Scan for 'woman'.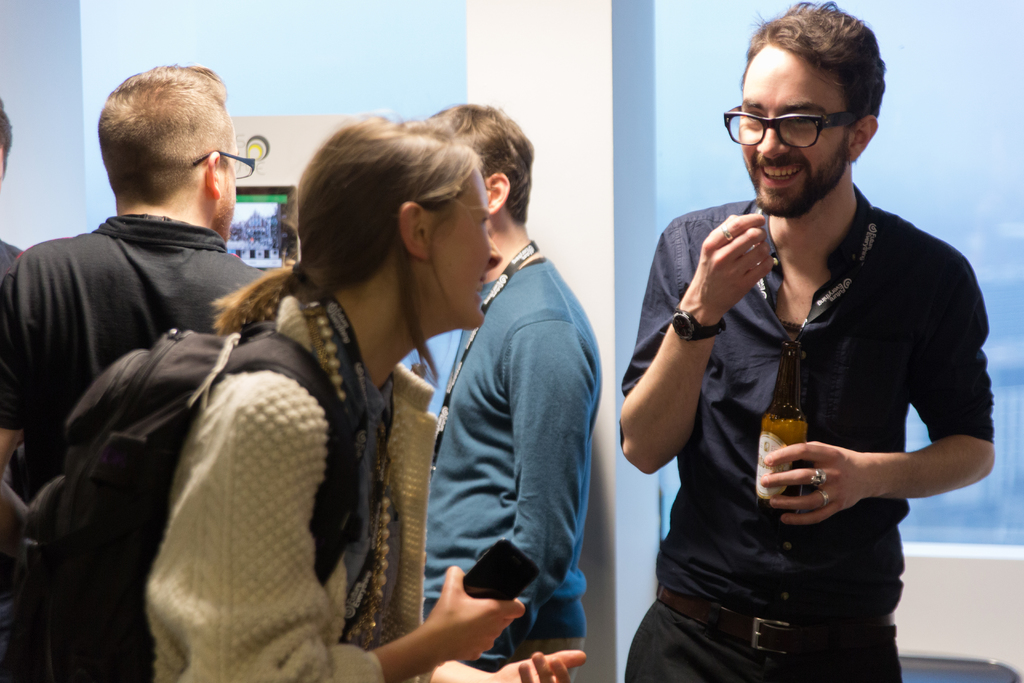
Scan result: 168,128,568,682.
